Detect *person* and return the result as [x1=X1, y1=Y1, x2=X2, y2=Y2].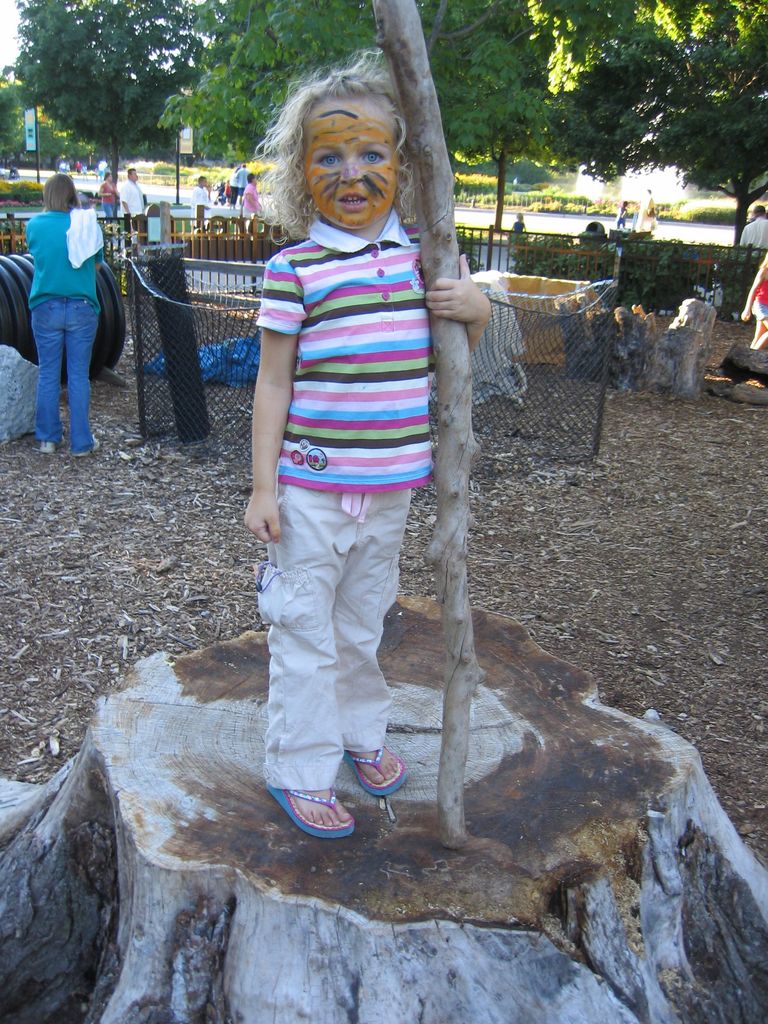
[x1=618, y1=193, x2=627, y2=228].
